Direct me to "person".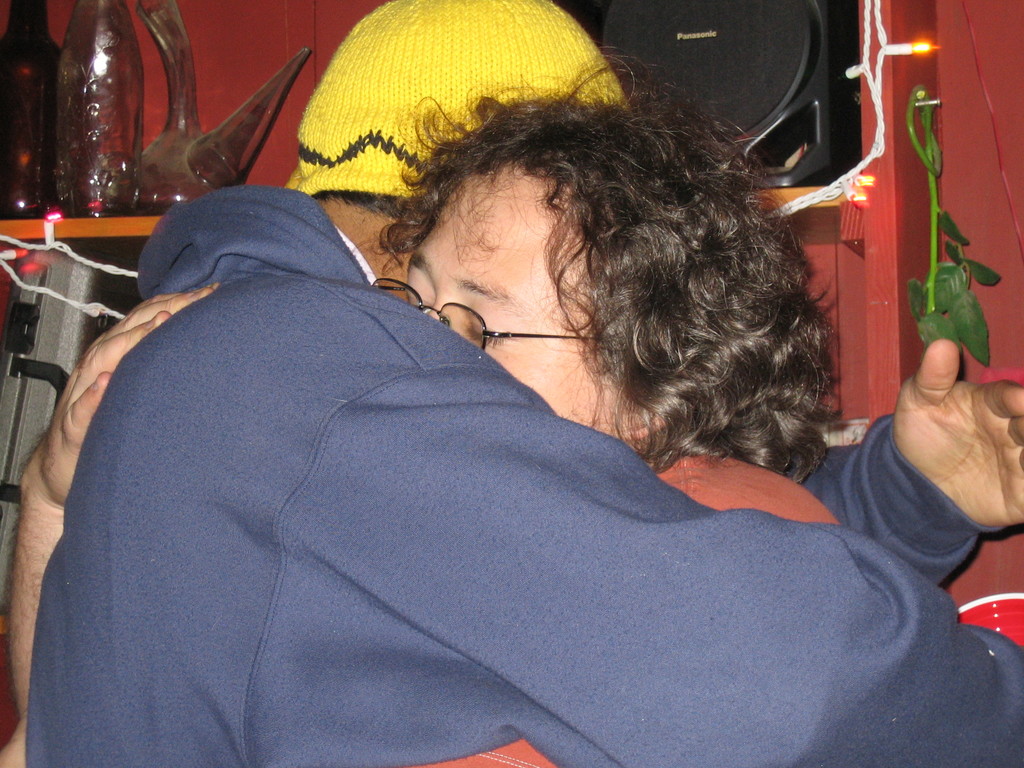
Direction: pyautogui.locateOnScreen(9, 54, 844, 767).
